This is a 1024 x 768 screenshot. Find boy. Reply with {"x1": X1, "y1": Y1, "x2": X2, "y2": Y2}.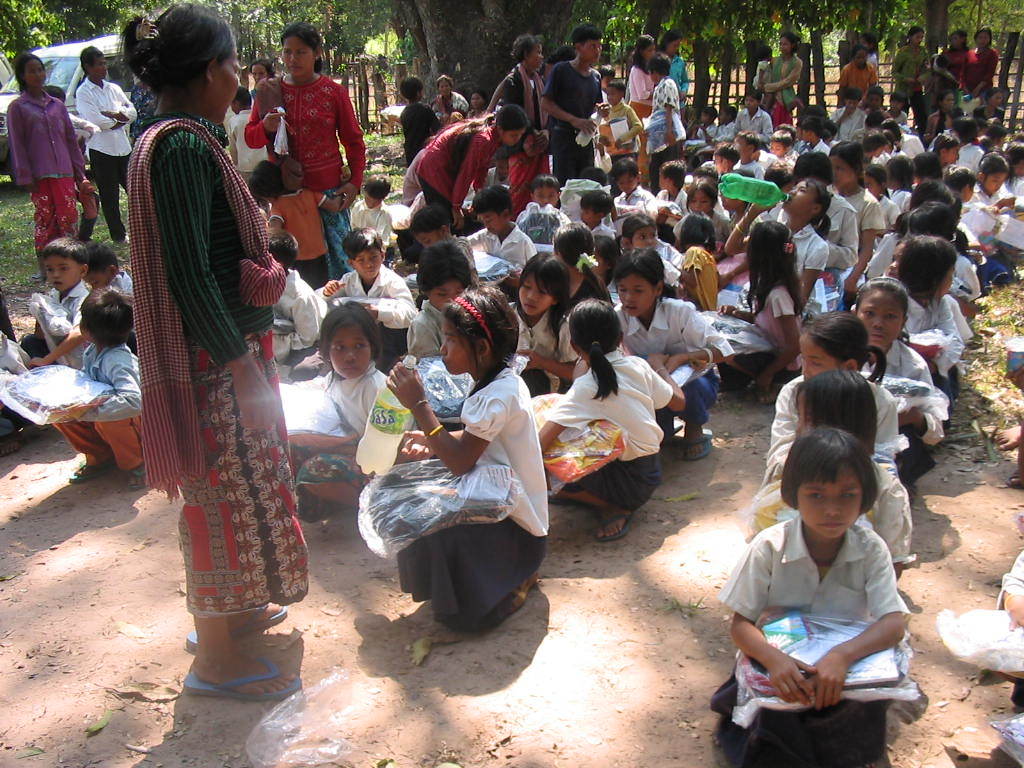
{"x1": 832, "y1": 85, "x2": 866, "y2": 140}.
